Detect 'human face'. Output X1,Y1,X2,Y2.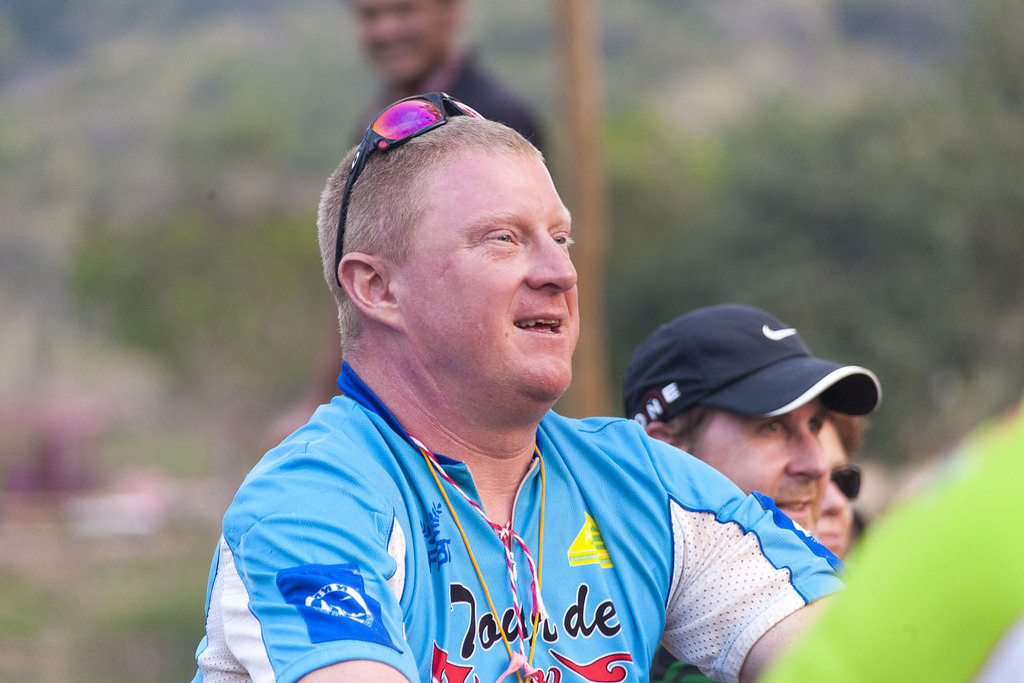
419,159,580,410.
